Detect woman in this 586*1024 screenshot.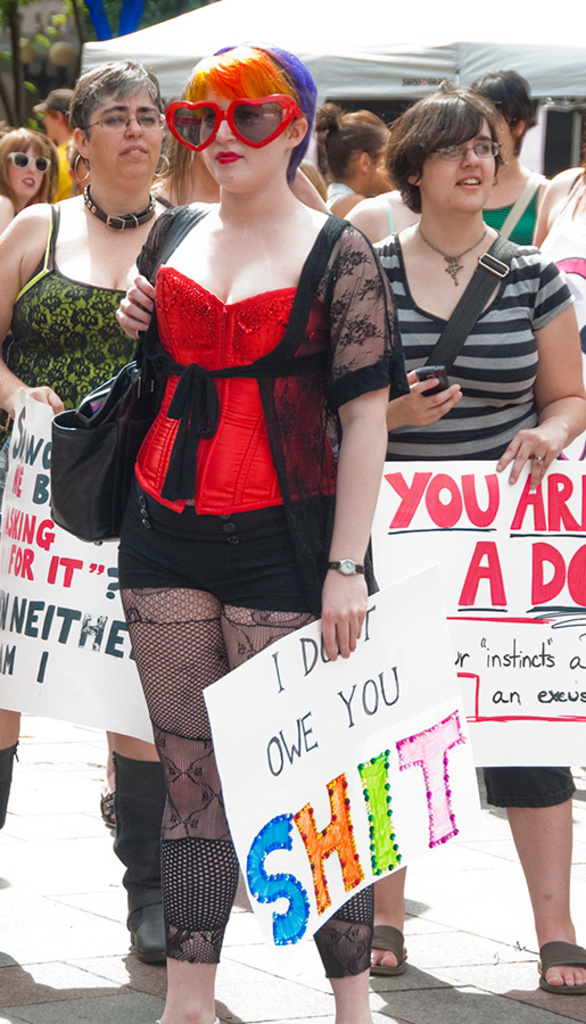
Detection: bbox=(0, 71, 178, 966).
